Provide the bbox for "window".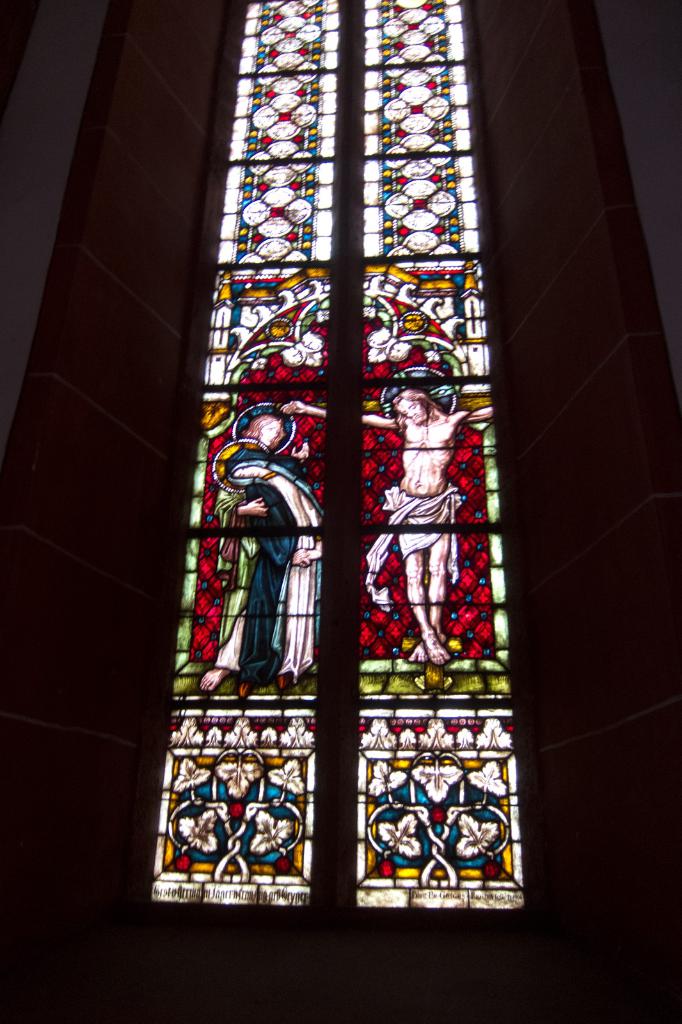
left=157, top=1, right=524, bottom=913.
